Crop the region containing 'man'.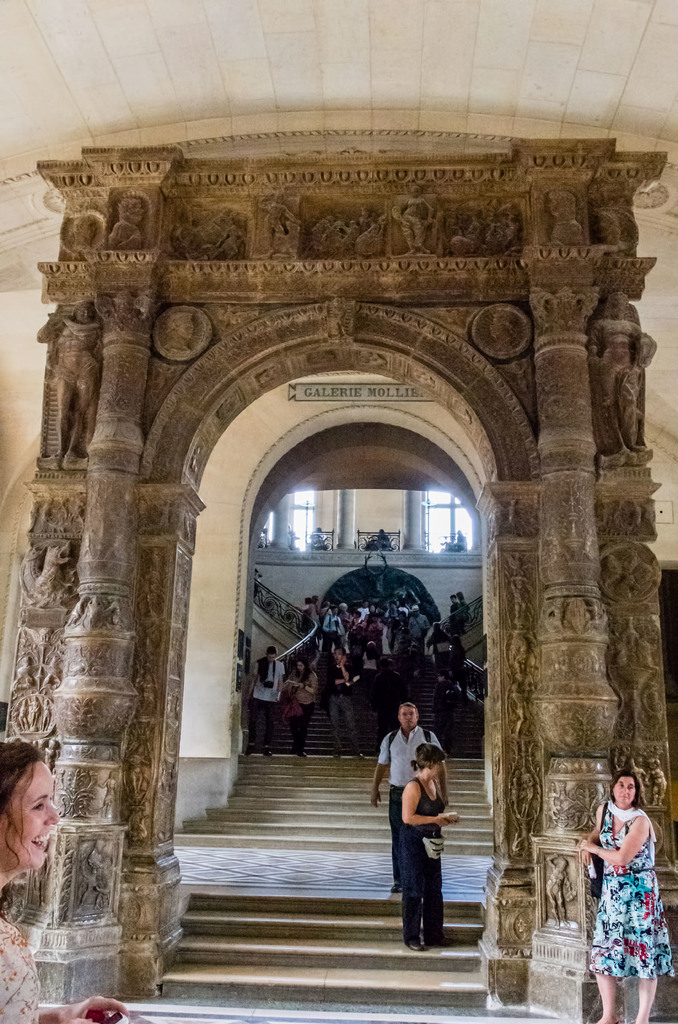
Crop region: detection(303, 600, 311, 614).
